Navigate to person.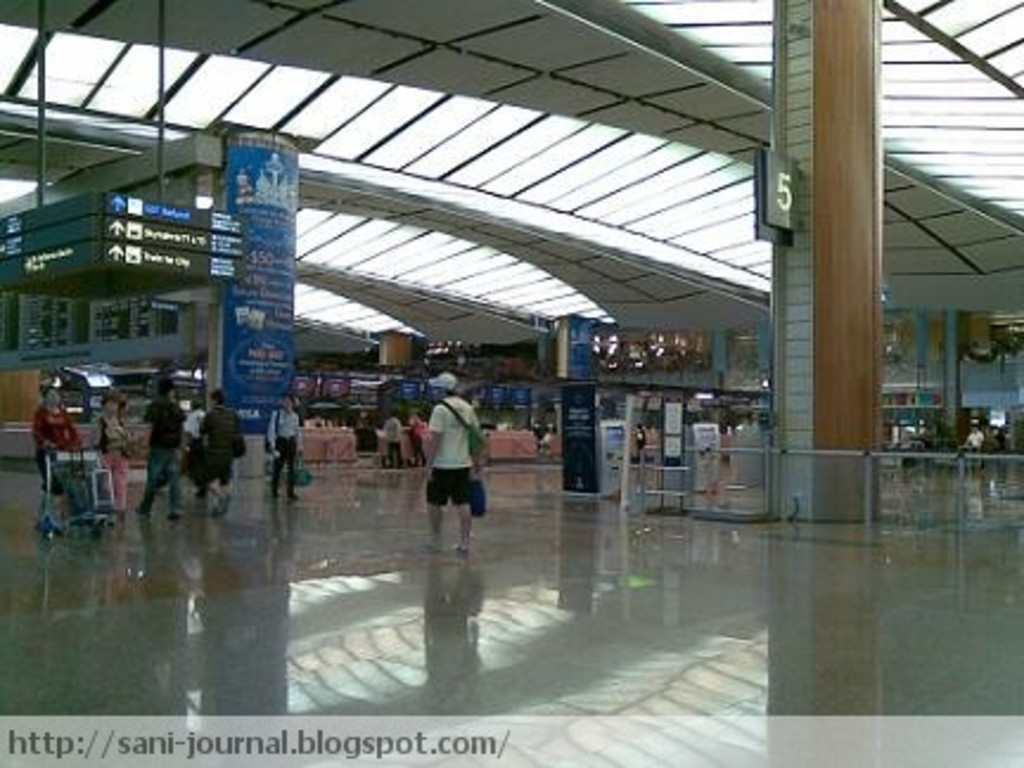
Navigation target: (265,391,311,498).
